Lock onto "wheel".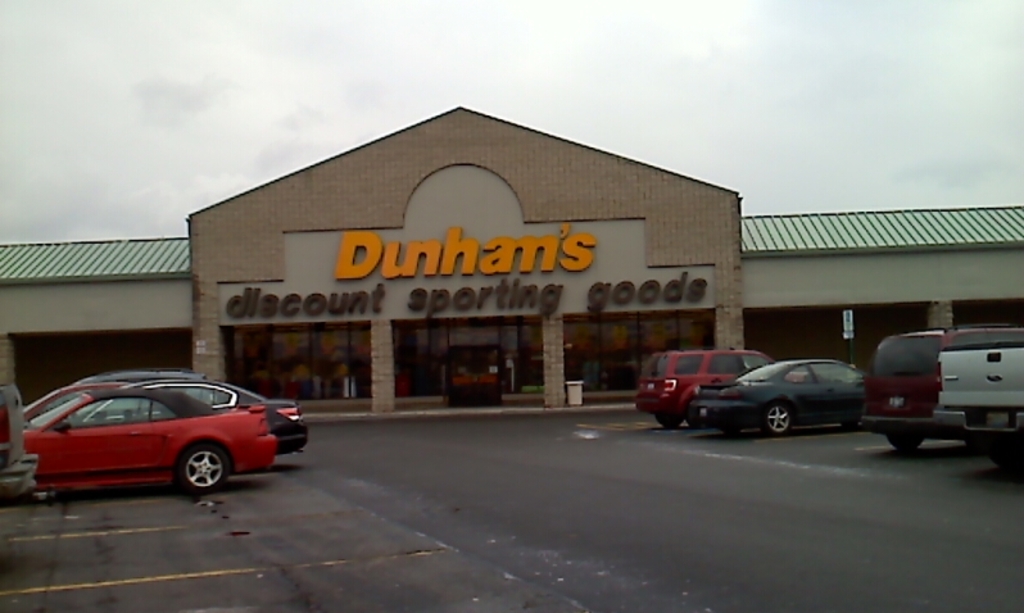
Locked: {"left": 651, "top": 407, "right": 679, "bottom": 431}.
